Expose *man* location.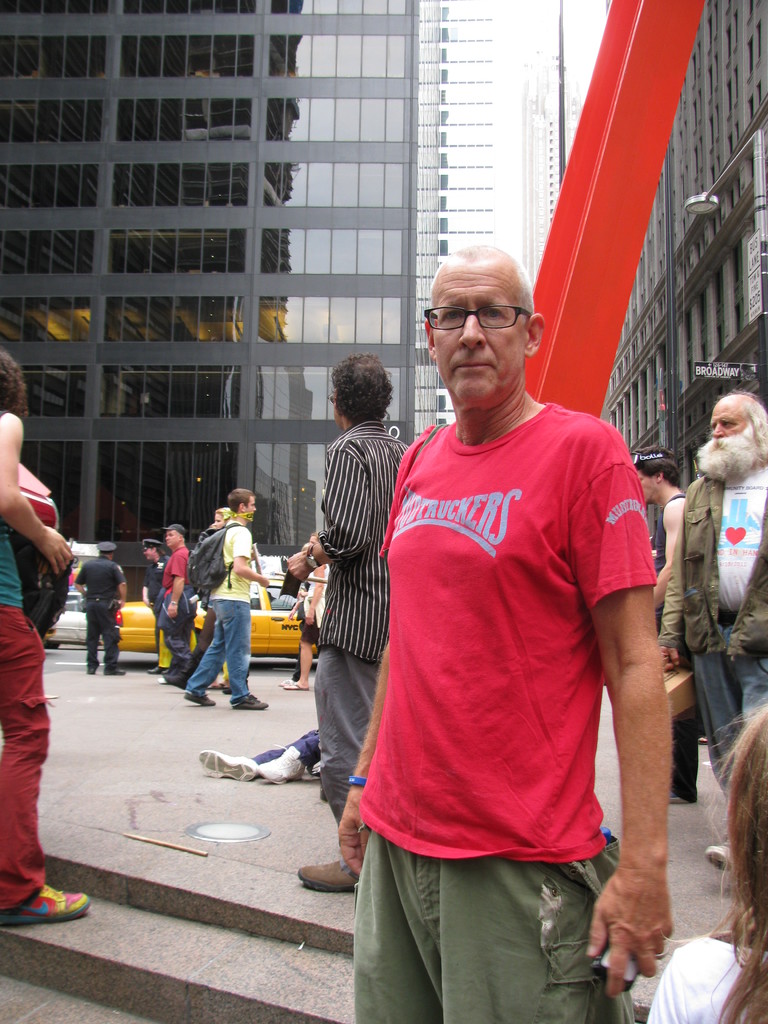
Exposed at (left=355, top=250, right=672, bottom=1023).
